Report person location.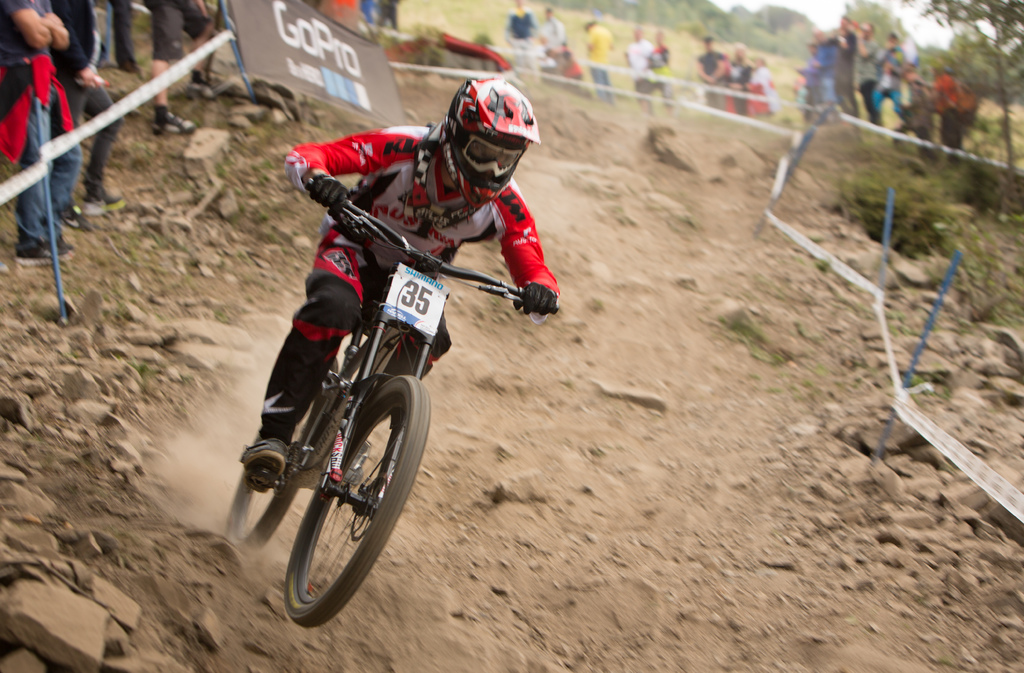
Report: locate(923, 63, 970, 147).
